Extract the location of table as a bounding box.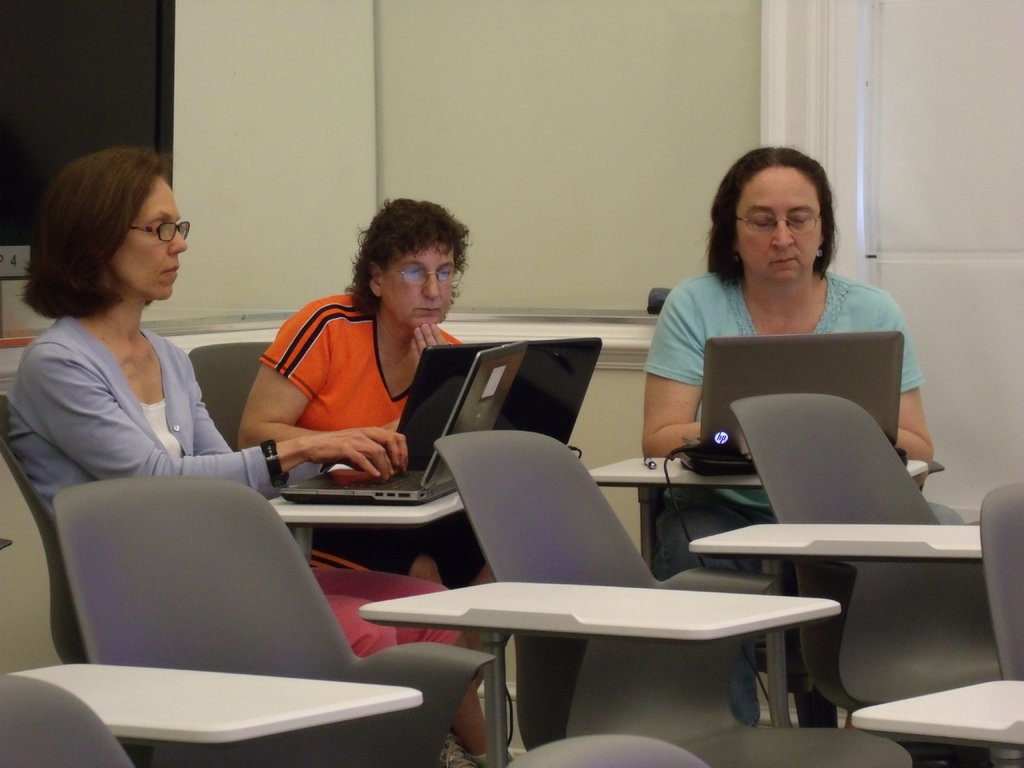
(x1=250, y1=468, x2=494, y2=764).
